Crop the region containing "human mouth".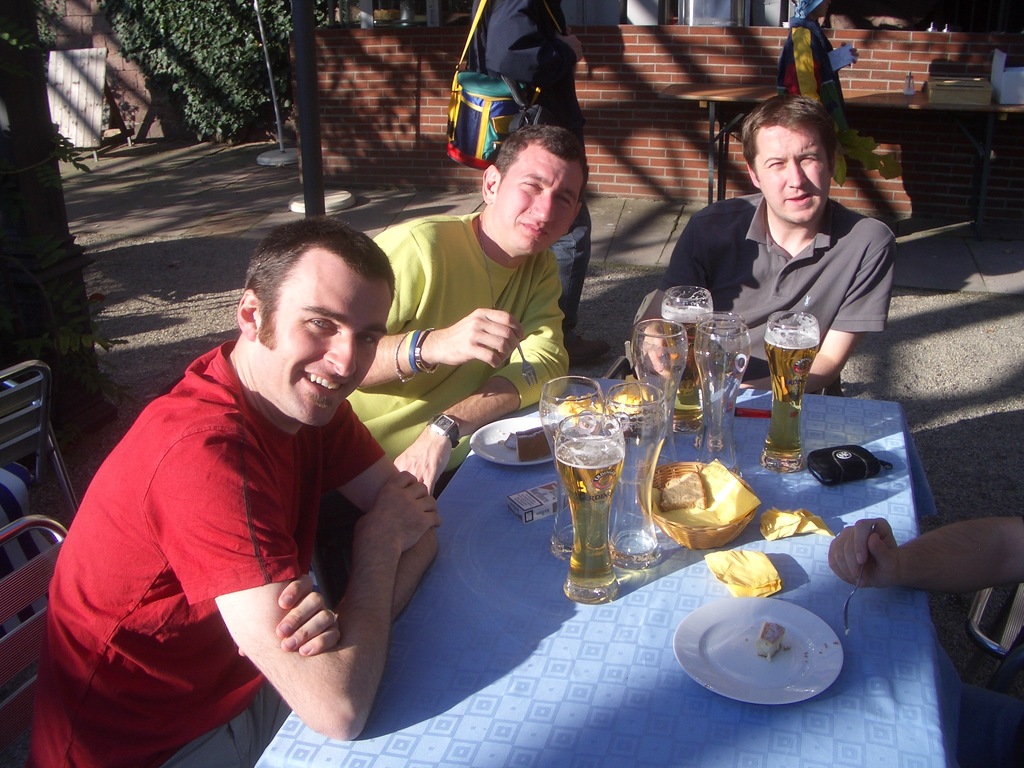
Crop region: (x1=294, y1=371, x2=353, y2=408).
